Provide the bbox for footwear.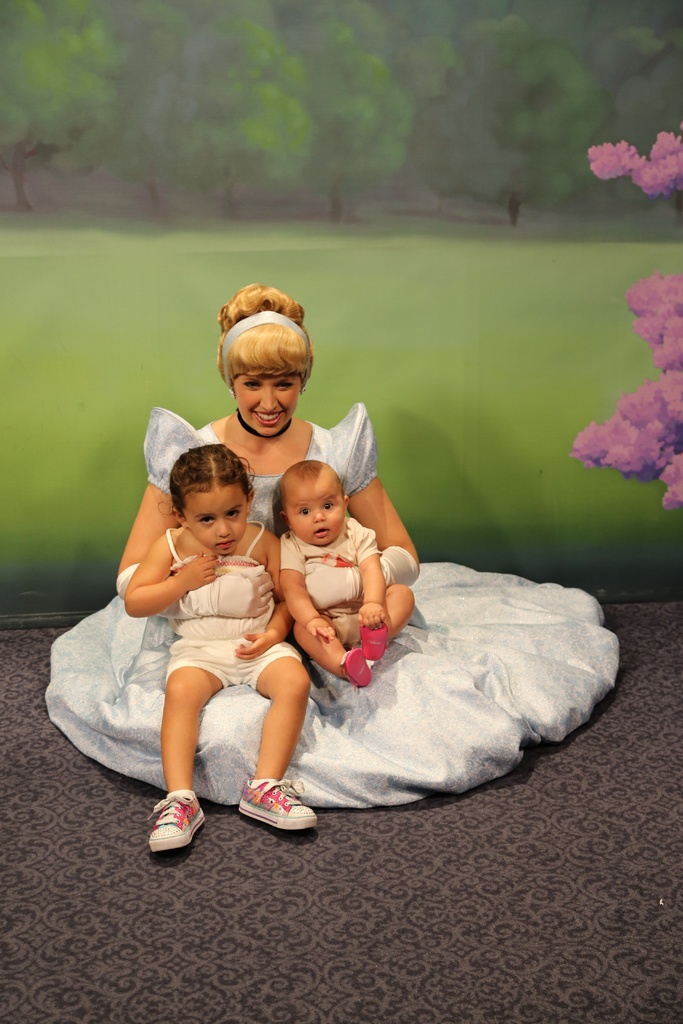
box=[340, 652, 374, 690].
